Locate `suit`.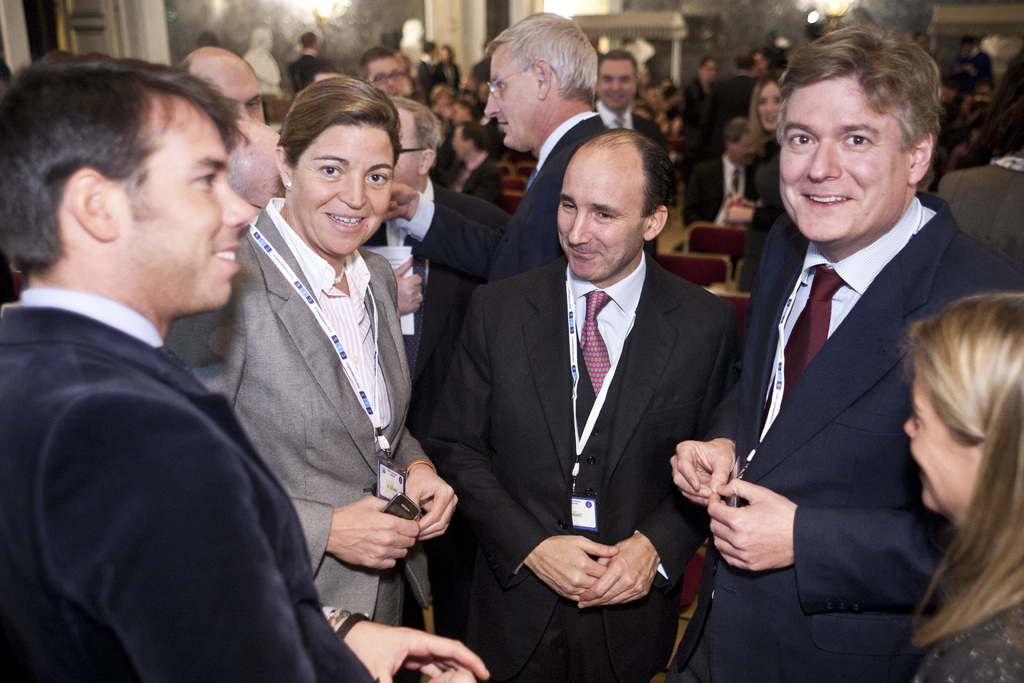
Bounding box: 709:68:756:128.
